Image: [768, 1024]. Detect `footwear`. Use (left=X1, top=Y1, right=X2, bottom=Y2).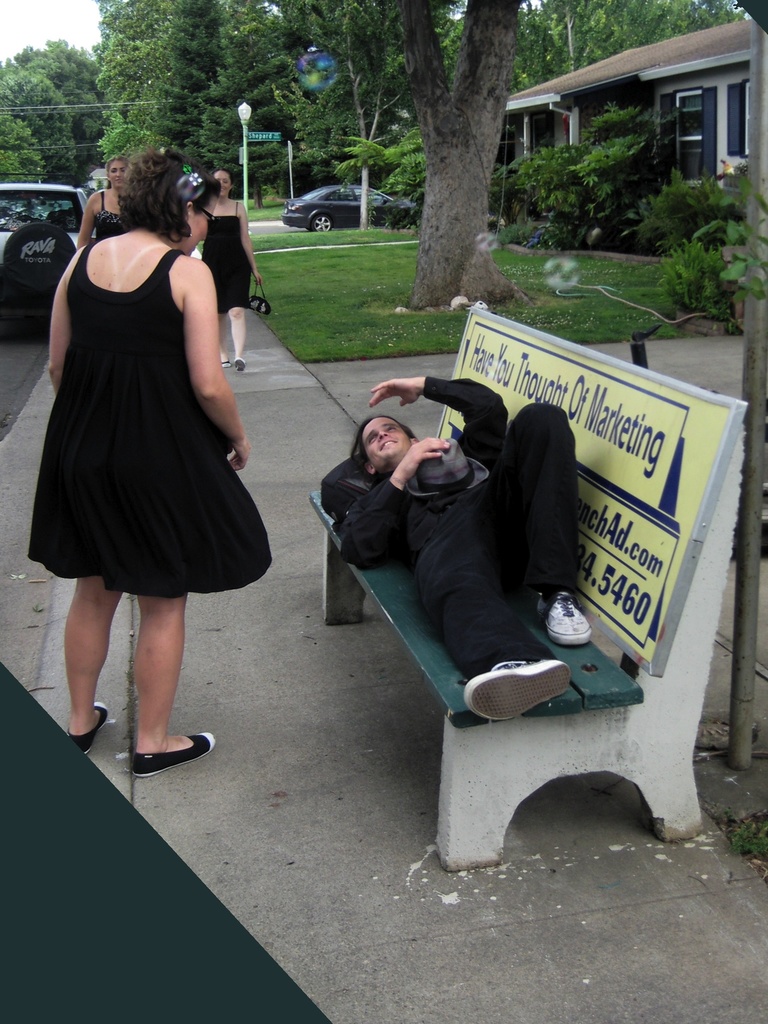
(left=548, top=588, right=595, bottom=646).
